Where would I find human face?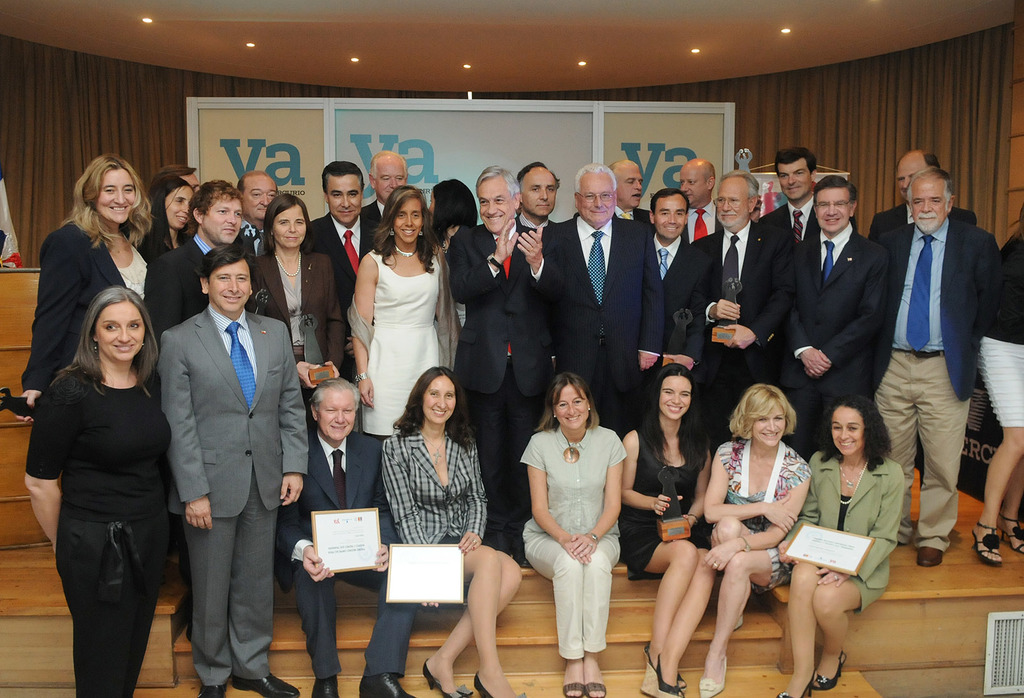
At 659:374:694:423.
